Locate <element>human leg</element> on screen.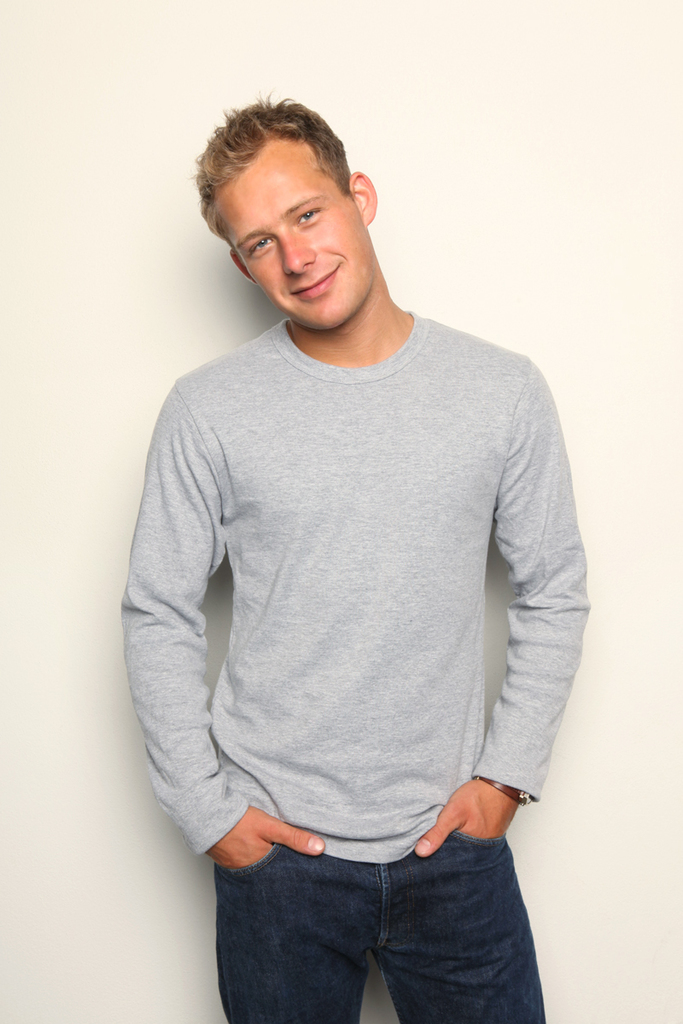
On screen at pyautogui.locateOnScreen(219, 844, 375, 1016).
